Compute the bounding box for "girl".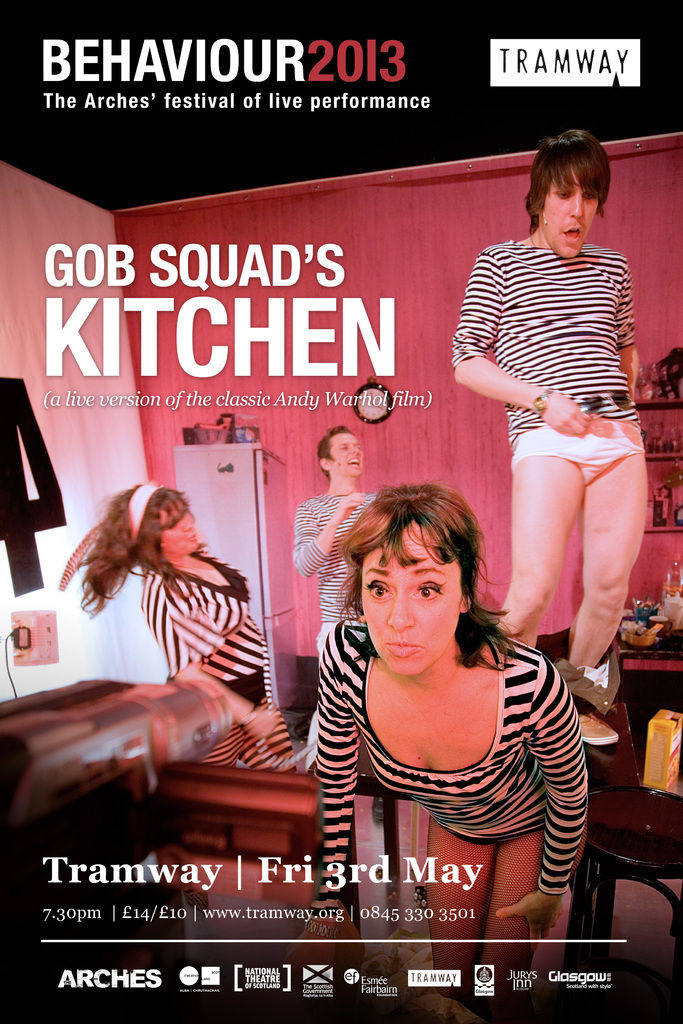
BBox(288, 488, 591, 995).
